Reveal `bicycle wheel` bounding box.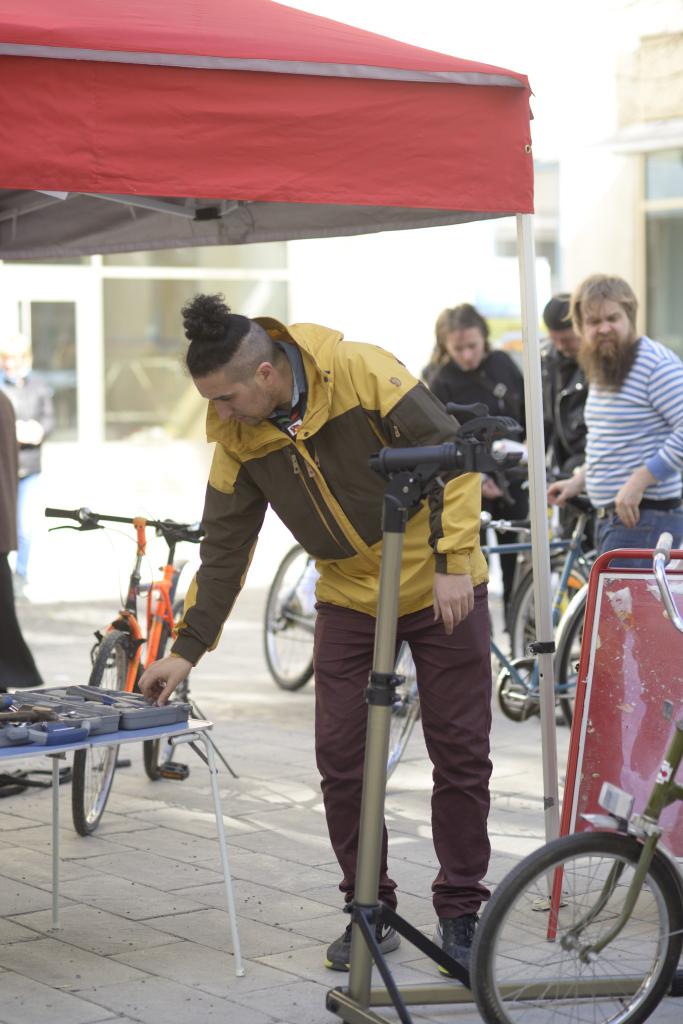
Revealed: BBox(485, 822, 671, 1018).
